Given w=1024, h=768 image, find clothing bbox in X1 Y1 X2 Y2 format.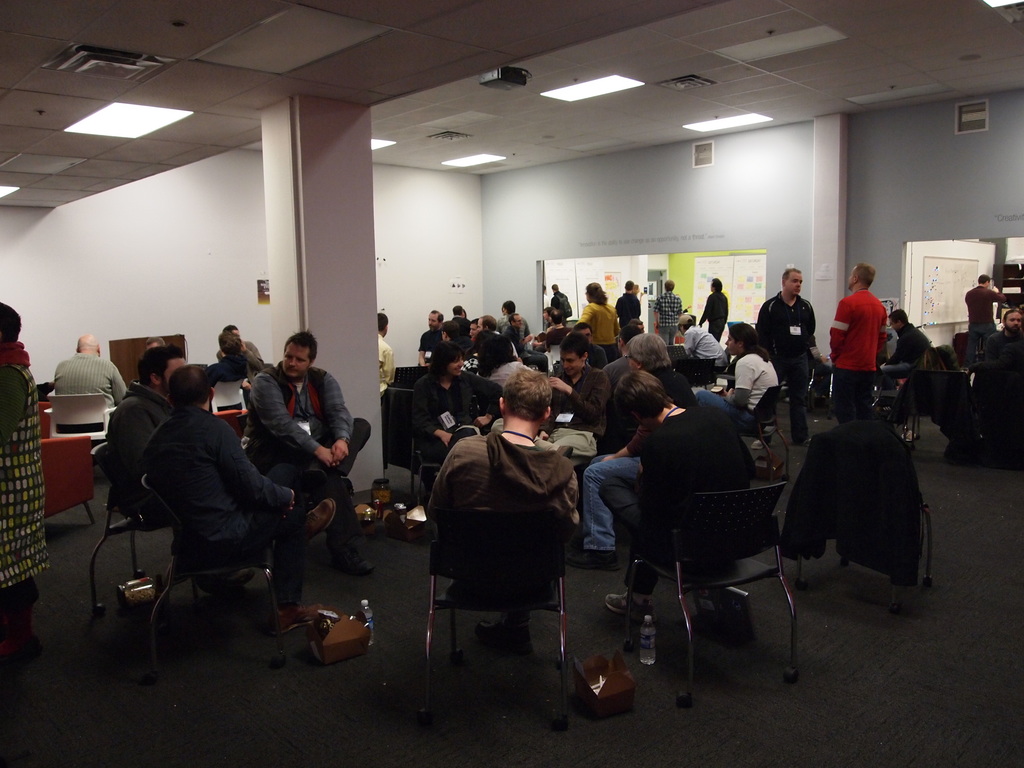
878 321 924 371.
